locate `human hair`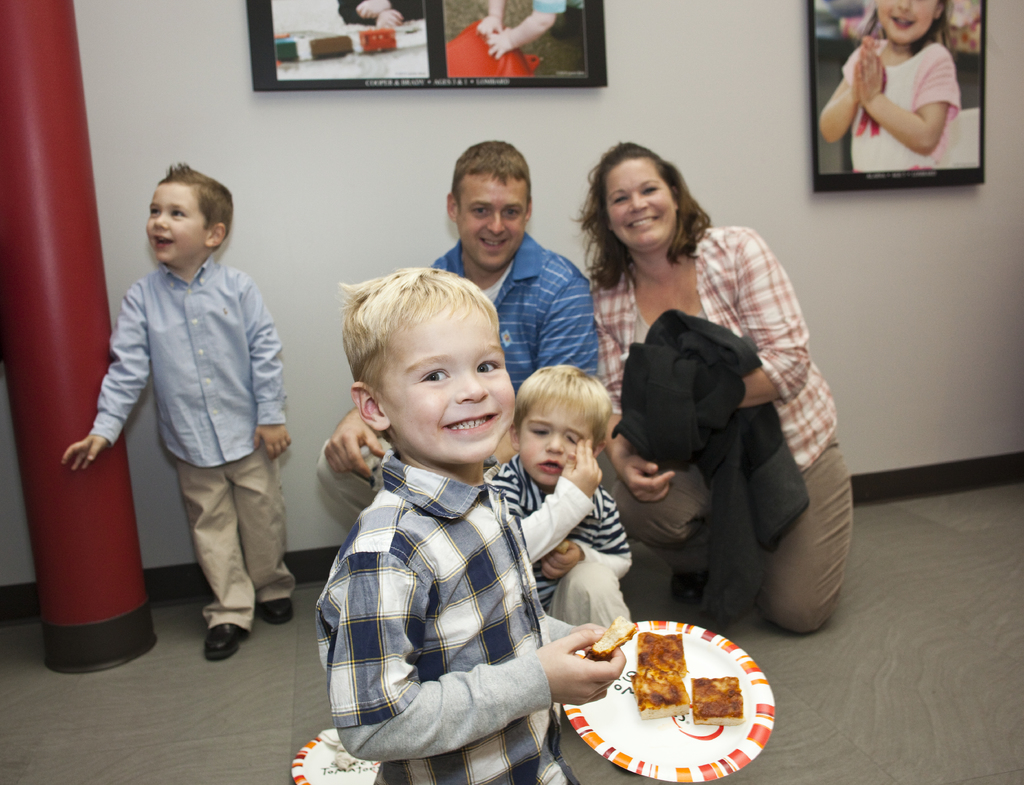
(579, 135, 710, 285)
